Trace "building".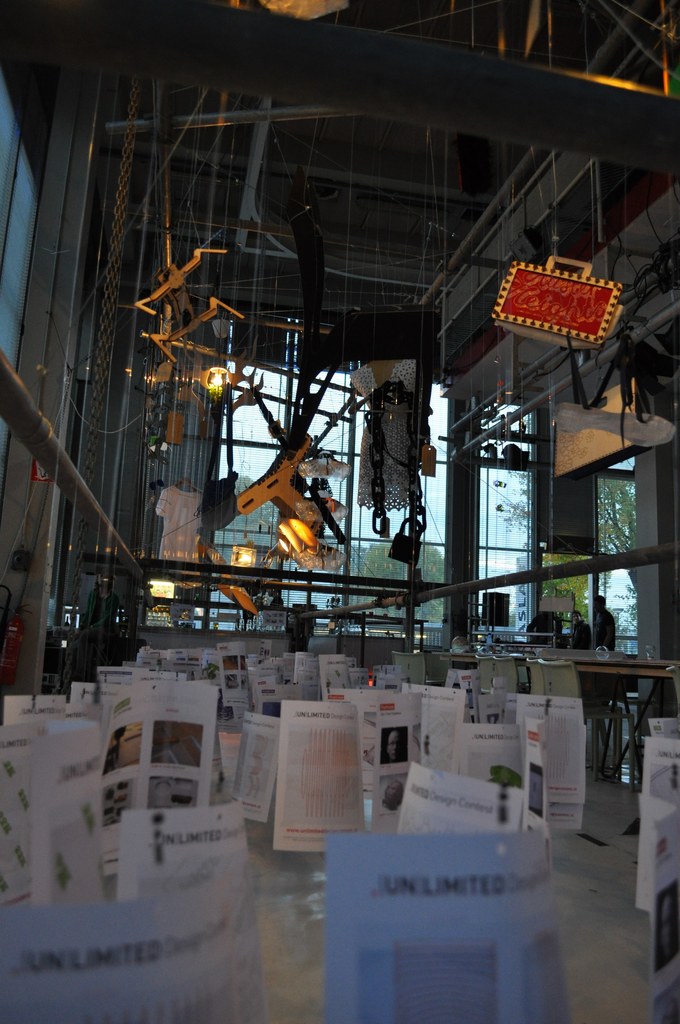
Traced to crop(0, 0, 679, 1020).
